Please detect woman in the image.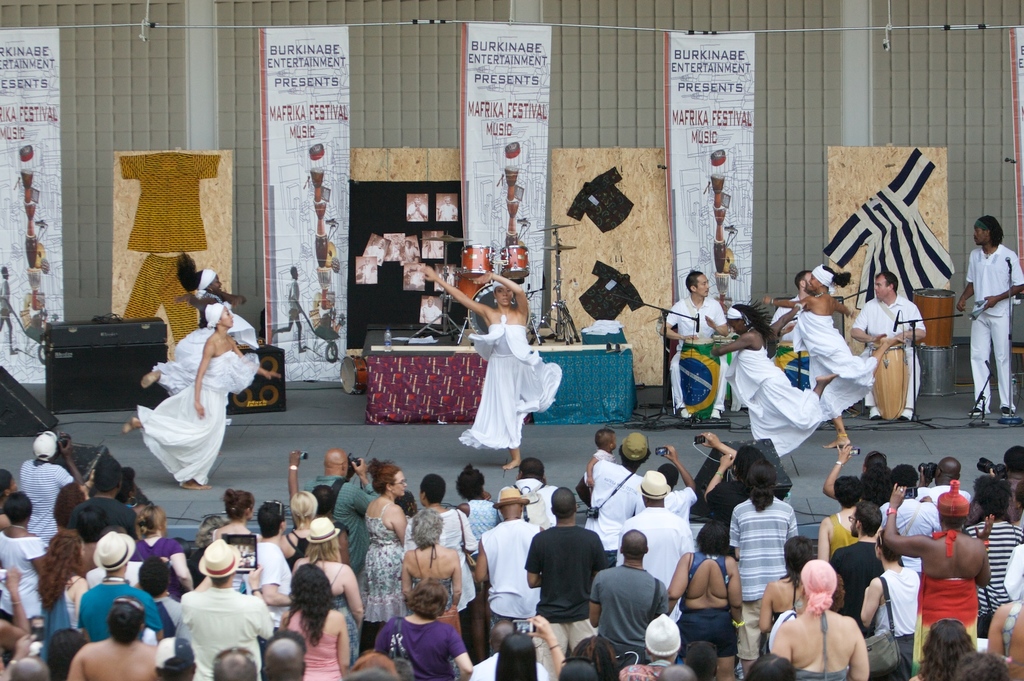
(882,480,992,679).
